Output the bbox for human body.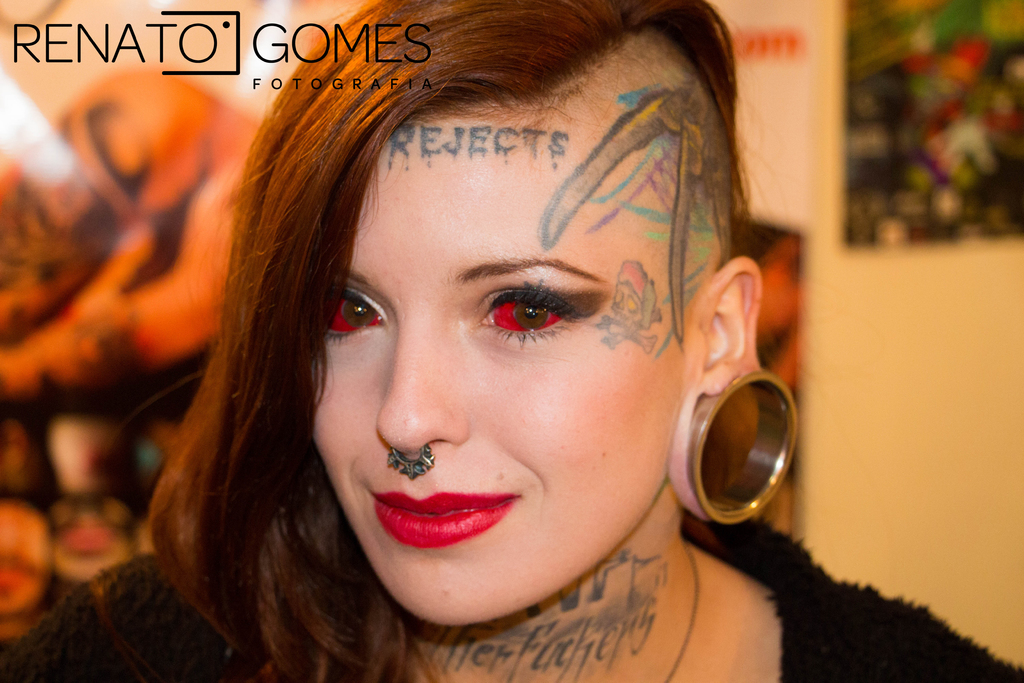
[x1=0, y1=1, x2=1023, y2=682].
